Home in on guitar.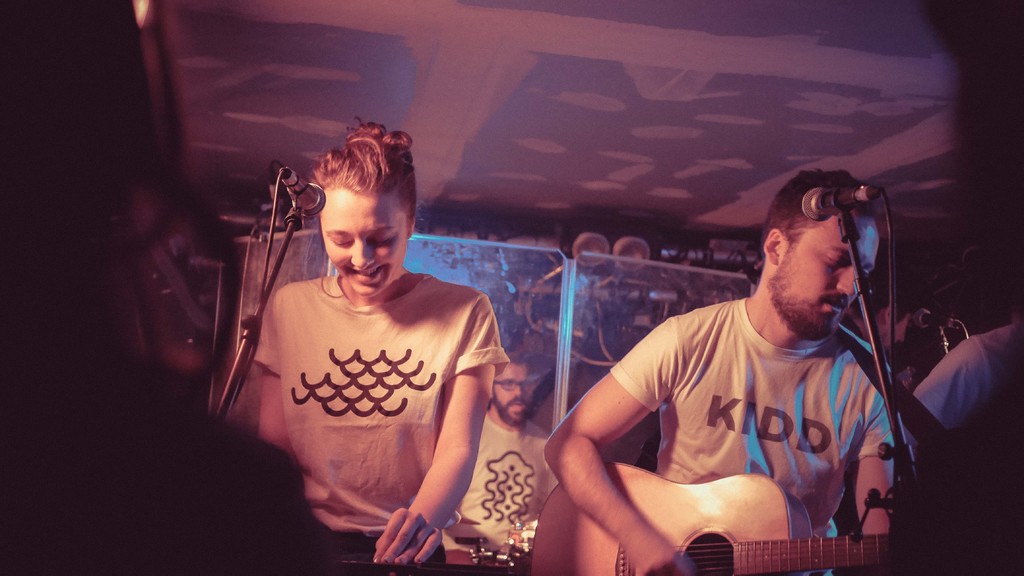
Homed in at detection(529, 456, 896, 575).
